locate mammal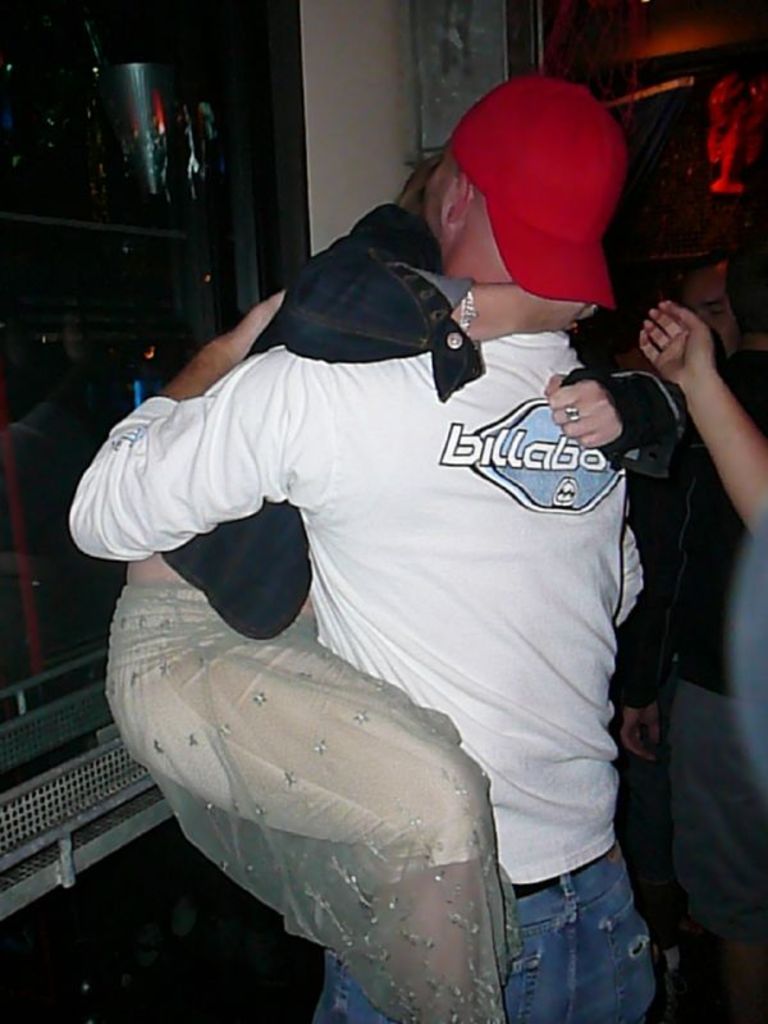
left=612, top=265, right=767, bottom=979
